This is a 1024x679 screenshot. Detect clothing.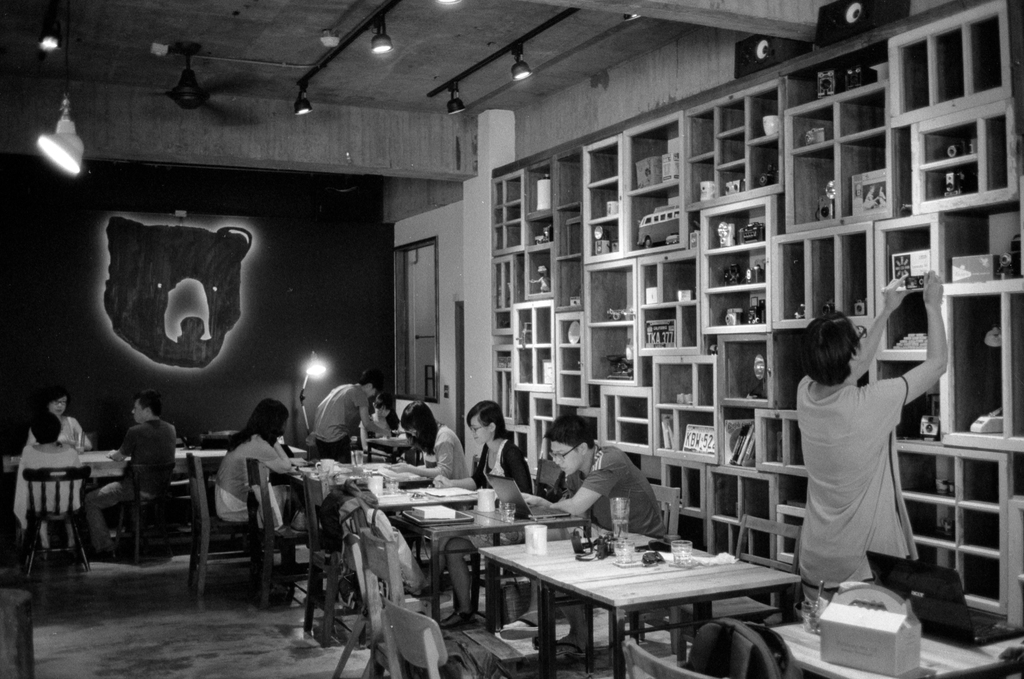
select_region(464, 441, 537, 556).
